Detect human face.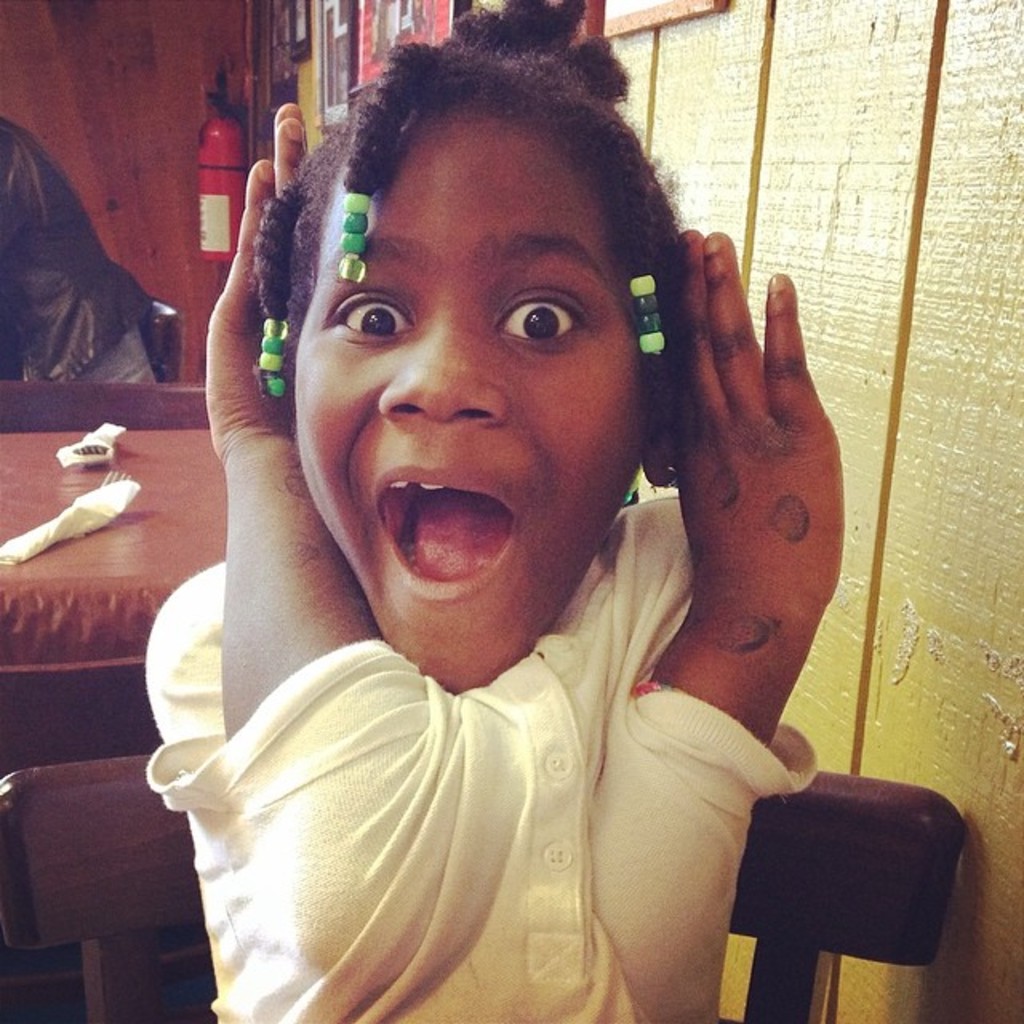
Detected at box(277, 118, 651, 686).
